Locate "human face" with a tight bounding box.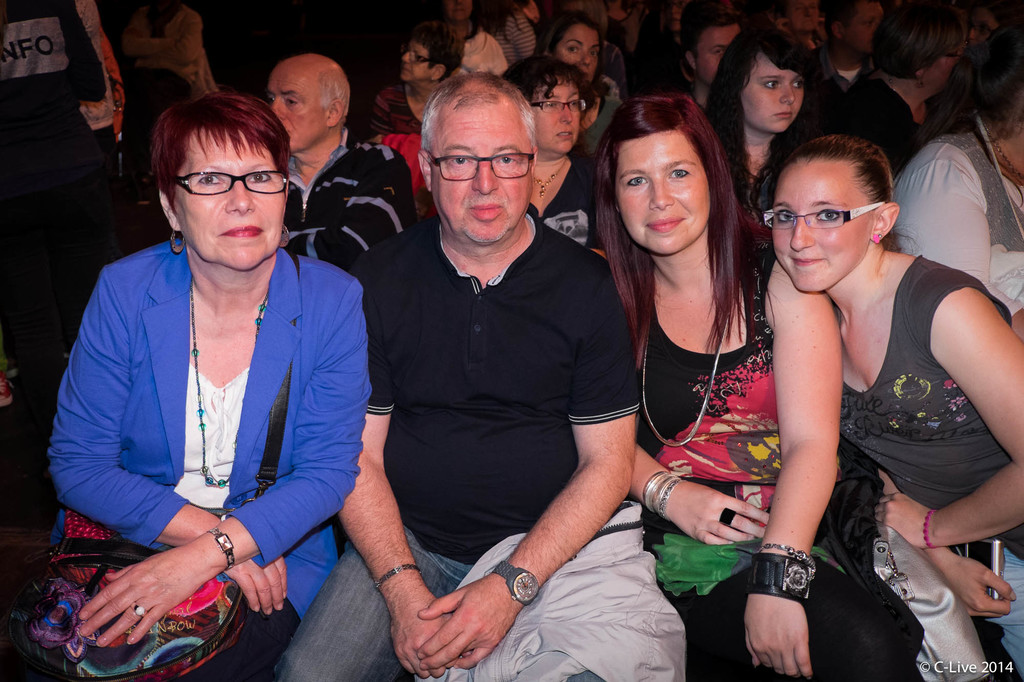
locate(265, 65, 330, 149).
